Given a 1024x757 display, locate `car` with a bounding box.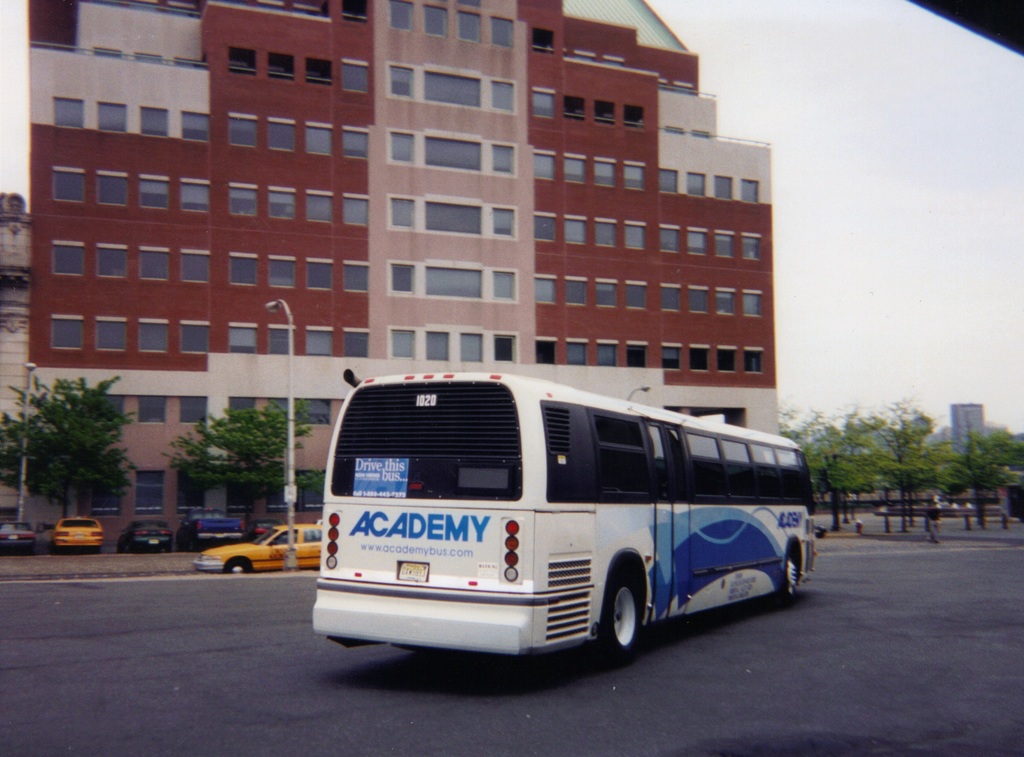
Located: <bbox>49, 512, 103, 546</bbox>.
